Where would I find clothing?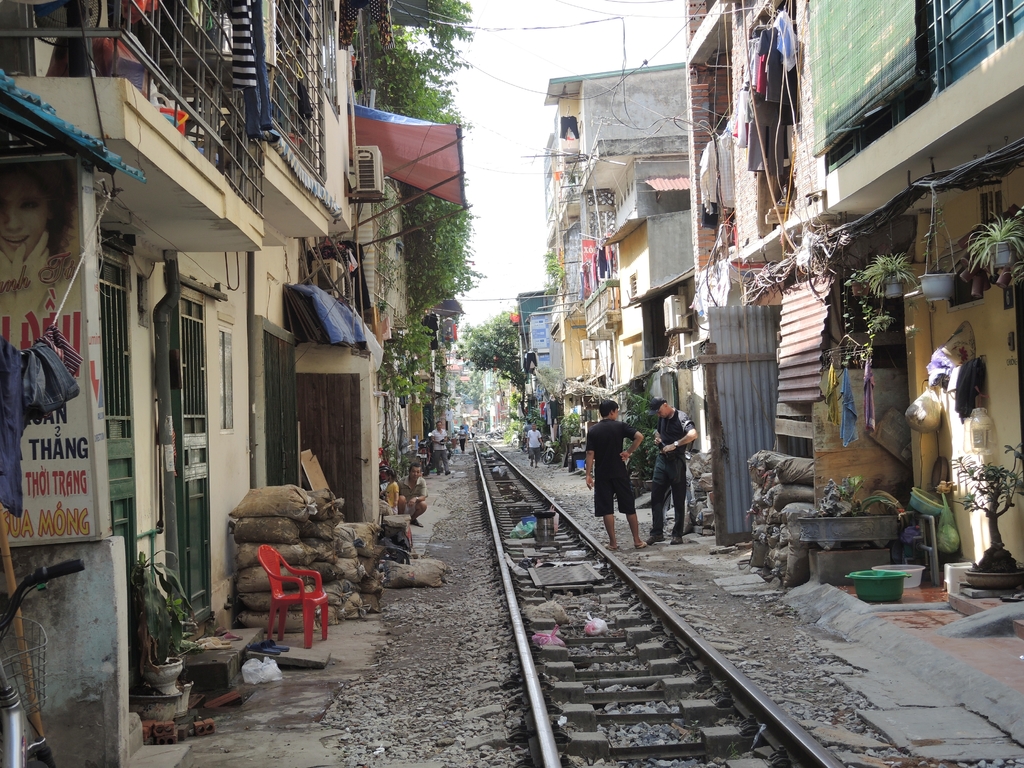
At l=241, t=0, r=275, b=140.
